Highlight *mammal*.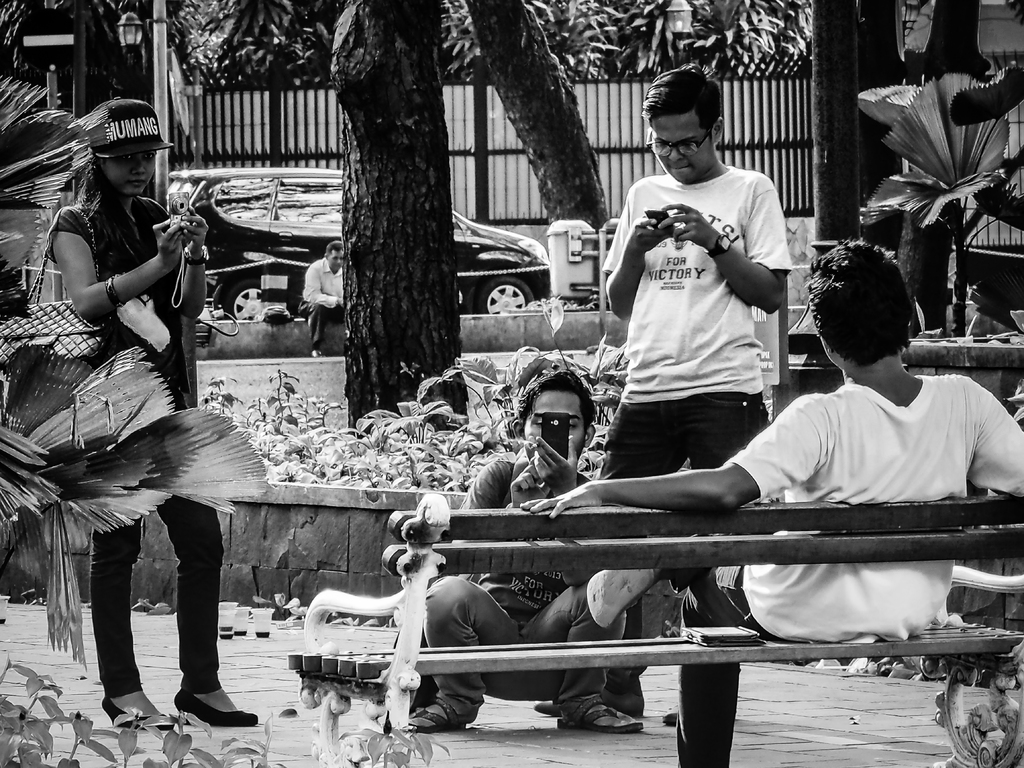
Highlighted region: box(300, 240, 351, 359).
